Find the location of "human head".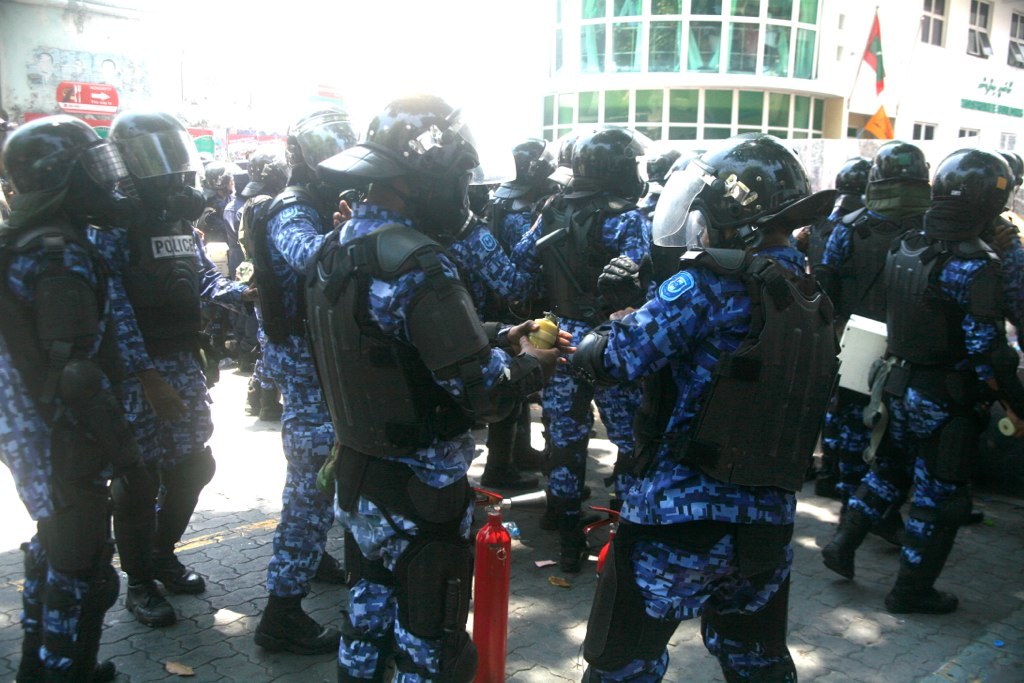
Location: {"x1": 830, "y1": 153, "x2": 877, "y2": 209}.
